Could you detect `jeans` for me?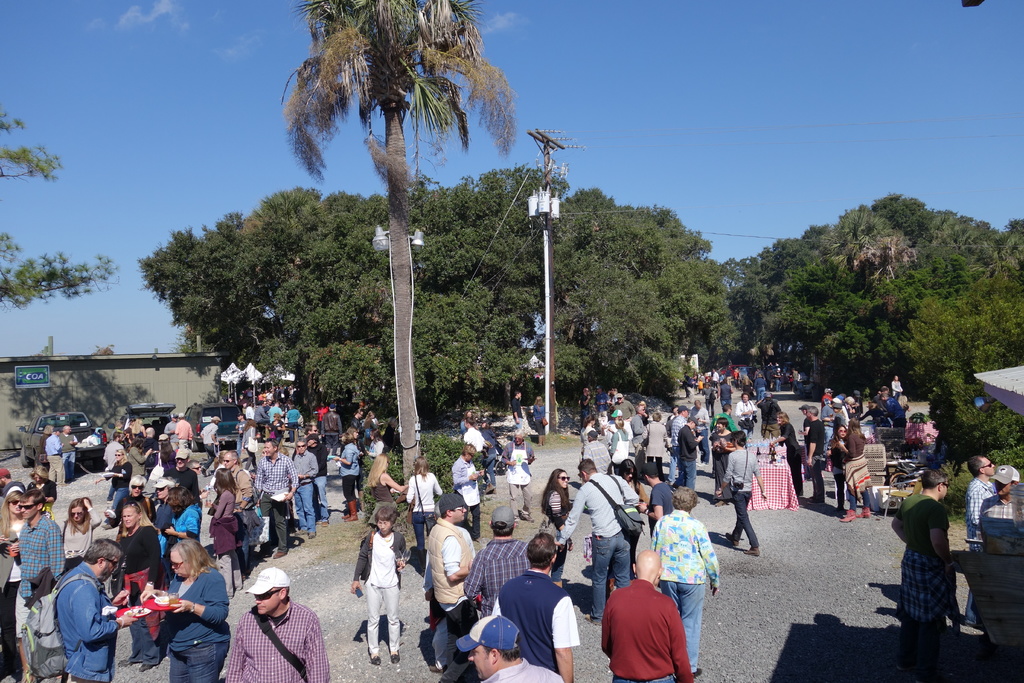
Detection result: locate(823, 425, 833, 454).
